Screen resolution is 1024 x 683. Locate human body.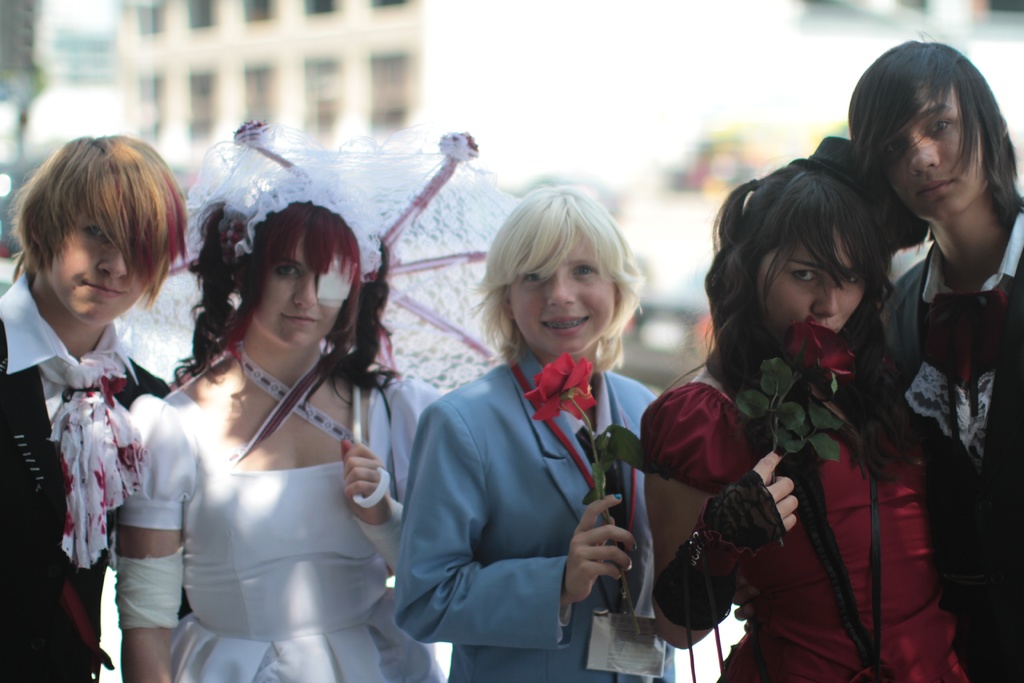
pyautogui.locateOnScreen(627, 163, 892, 682).
